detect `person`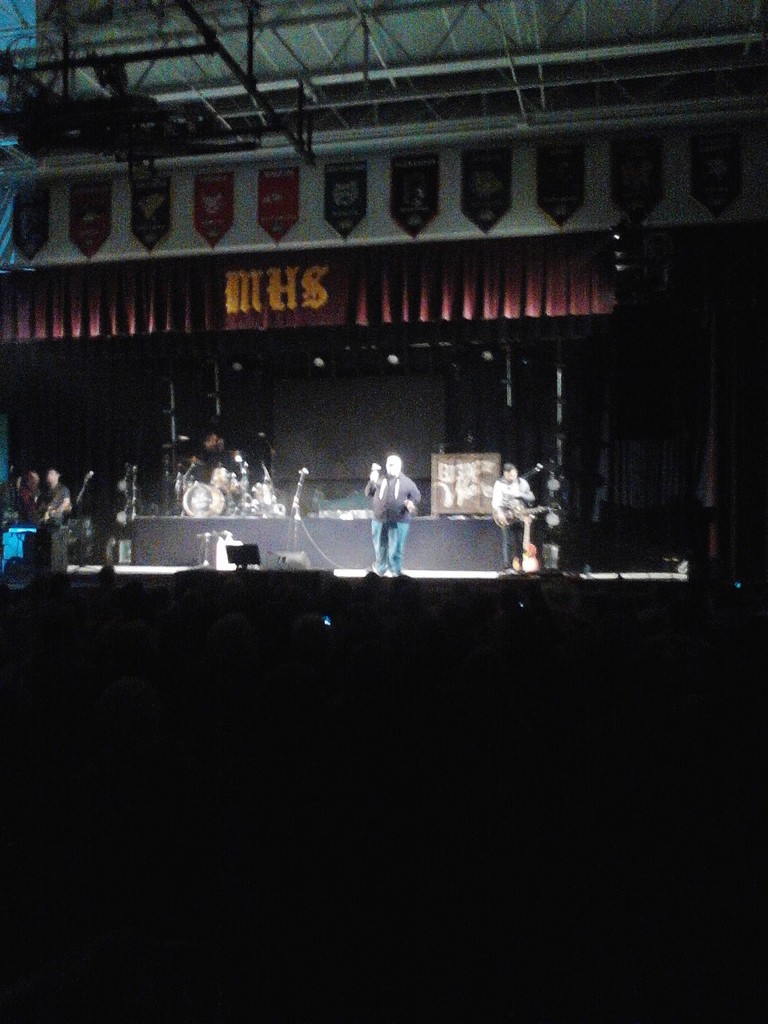
detection(34, 465, 77, 514)
